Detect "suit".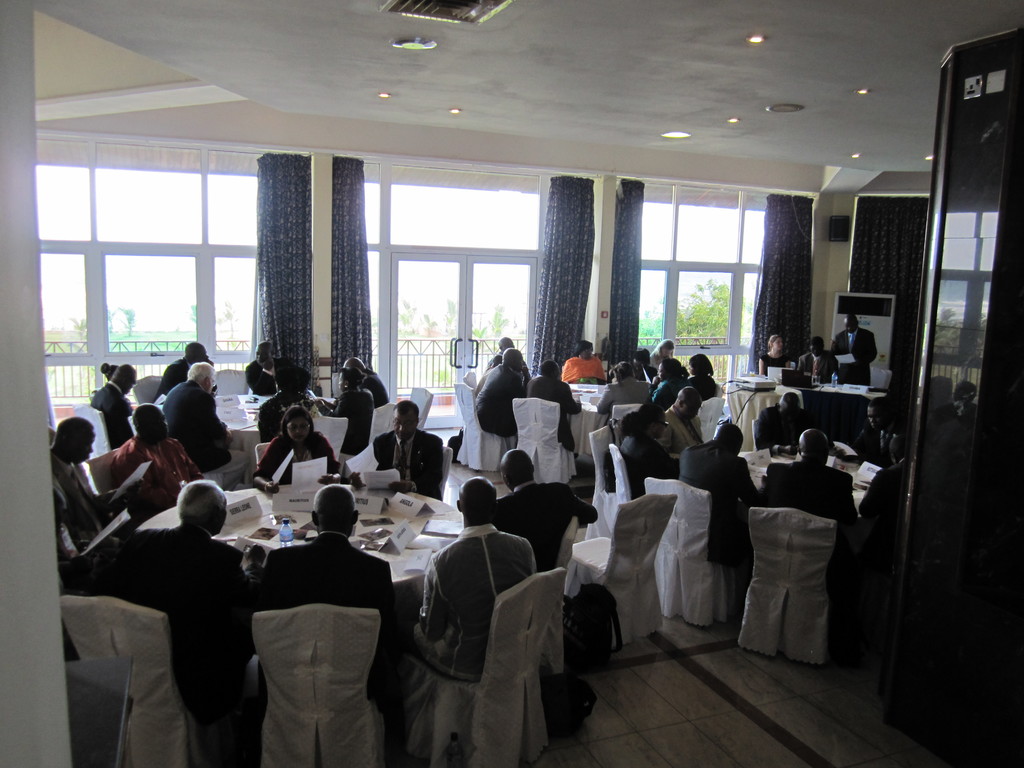
Detected at BBox(91, 378, 128, 450).
